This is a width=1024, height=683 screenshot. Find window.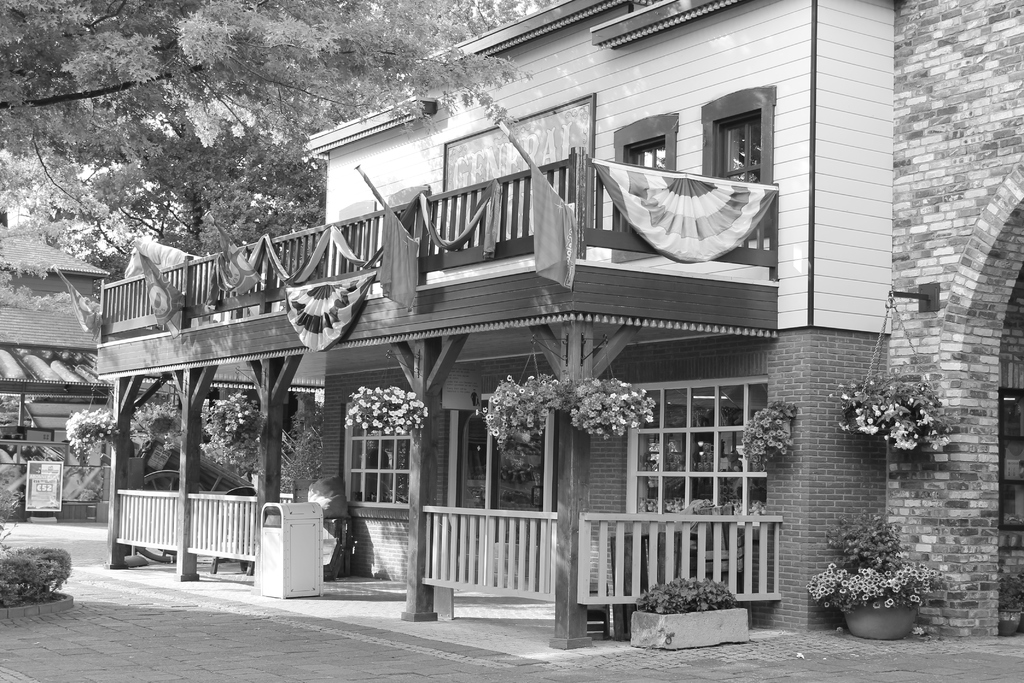
Bounding box: (x1=662, y1=386, x2=689, y2=424).
